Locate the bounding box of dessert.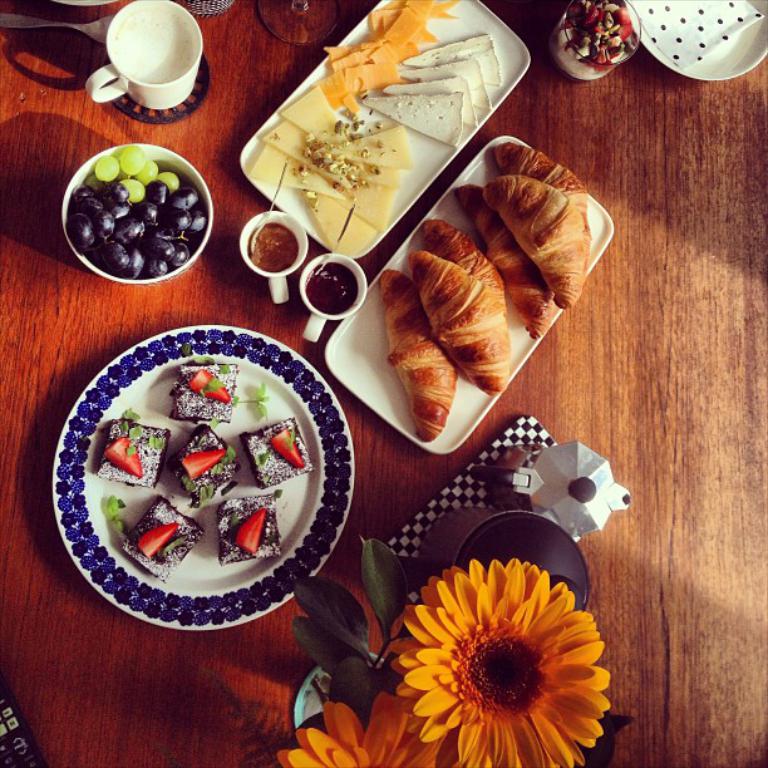
Bounding box: bbox=(213, 496, 277, 557).
